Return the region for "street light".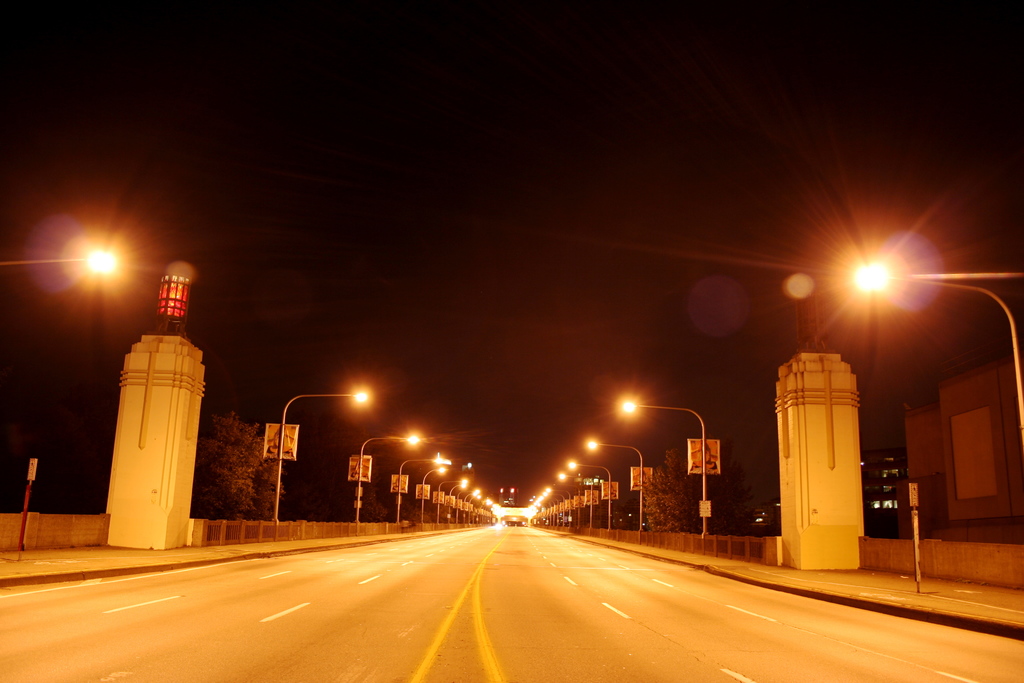
<region>582, 436, 645, 550</region>.
